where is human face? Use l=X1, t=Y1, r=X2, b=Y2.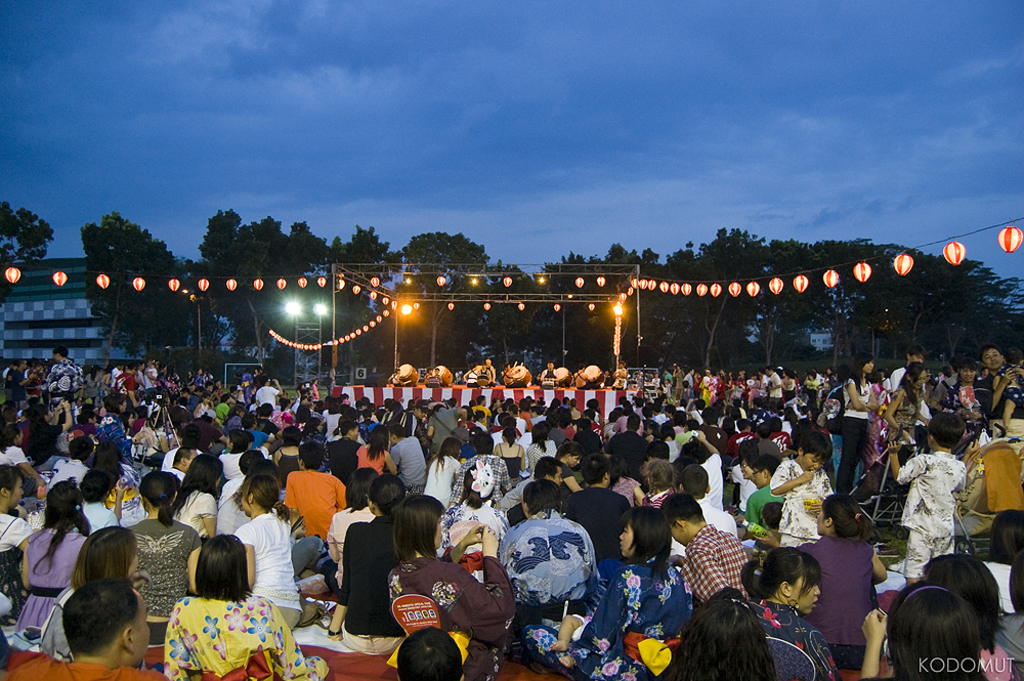
l=787, t=577, r=821, b=611.
